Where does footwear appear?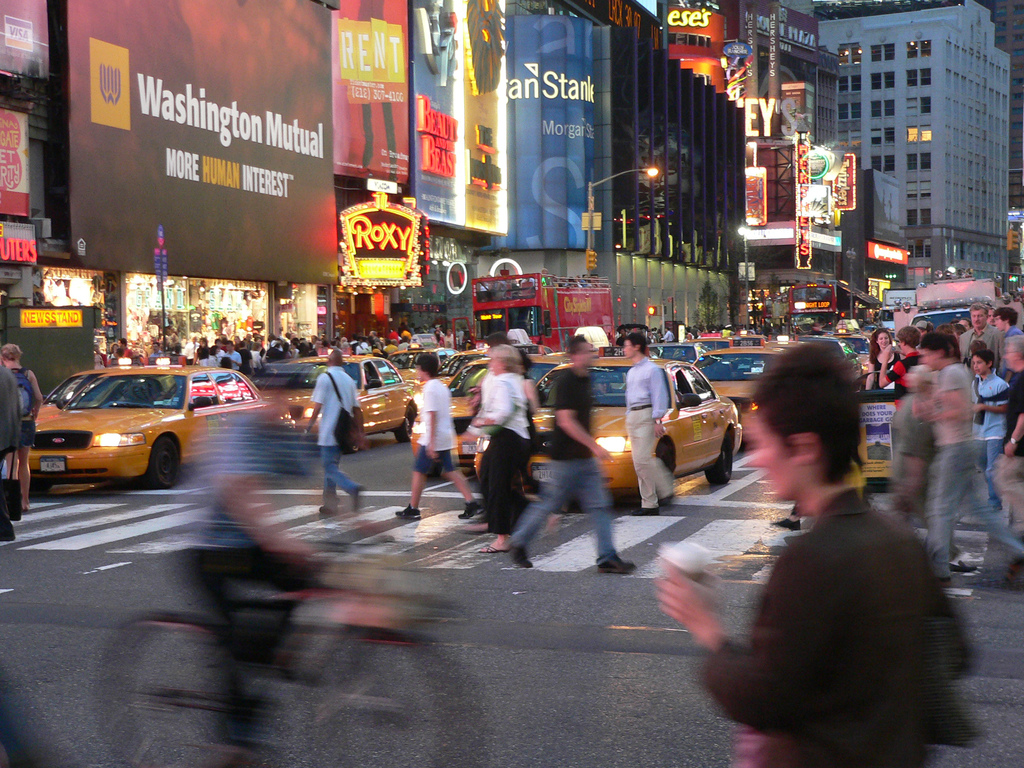
Appears at rect(476, 534, 511, 556).
